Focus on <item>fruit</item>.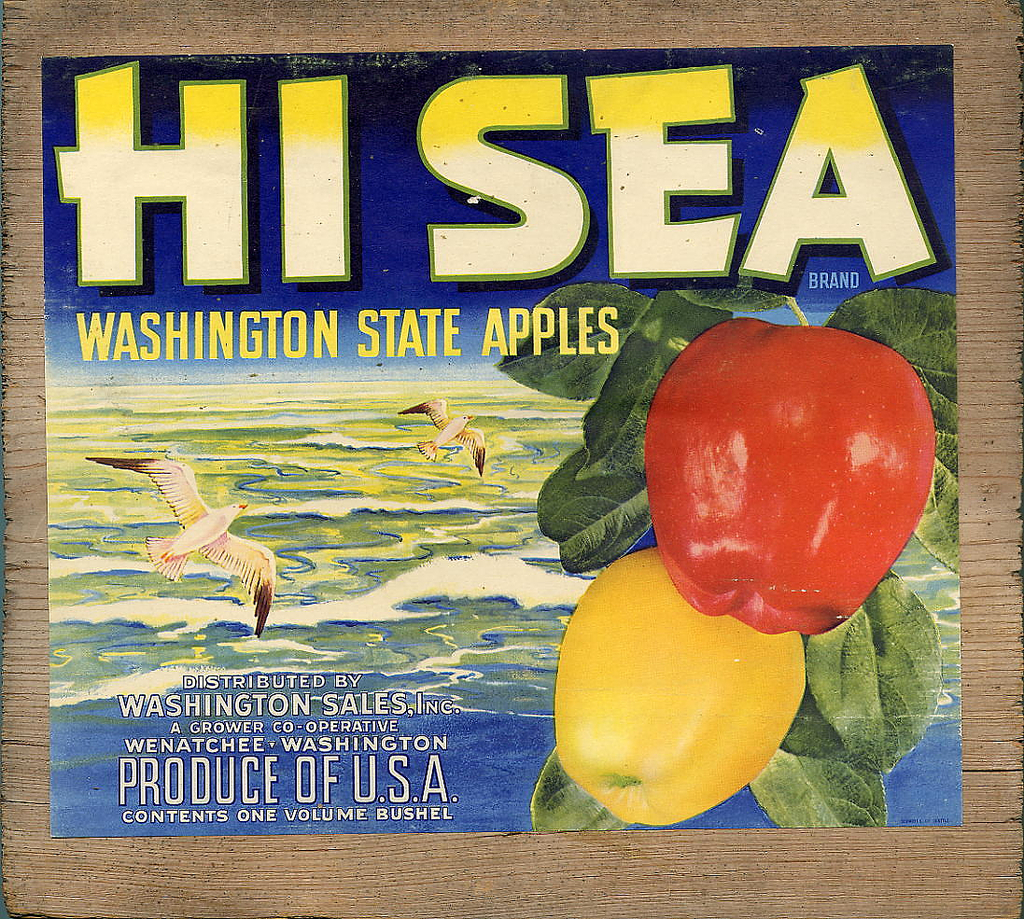
Focused at bbox(631, 306, 936, 627).
